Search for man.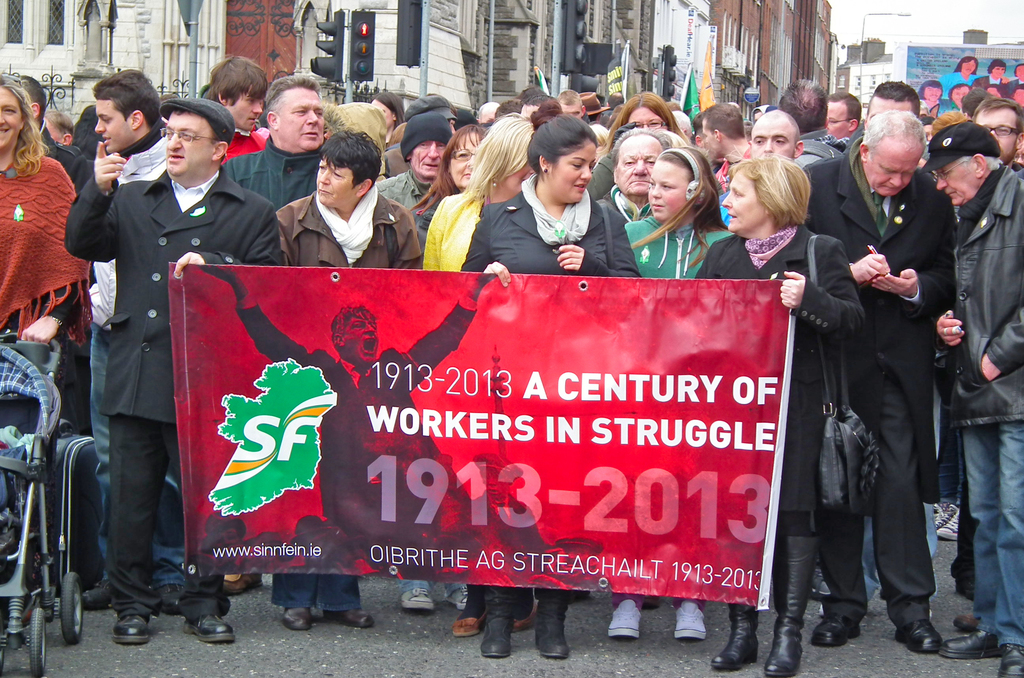
Found at (x1=211, y1=77, x2=329, y2=204).
